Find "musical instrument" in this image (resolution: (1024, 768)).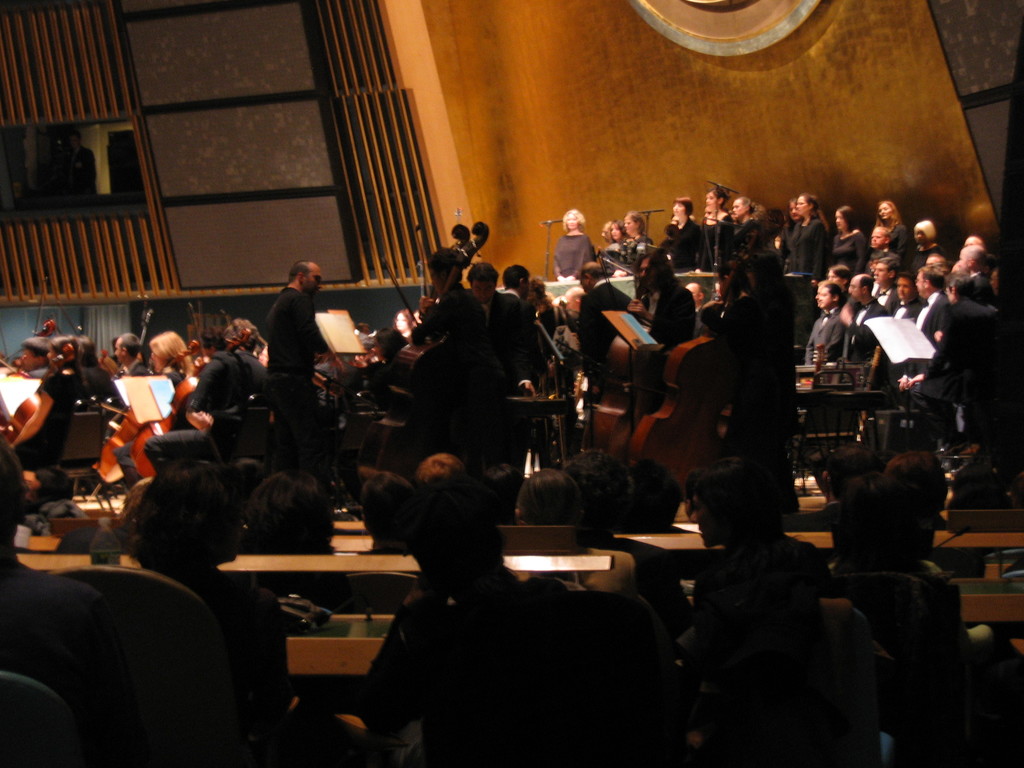
(1, 316, 51, 372).
